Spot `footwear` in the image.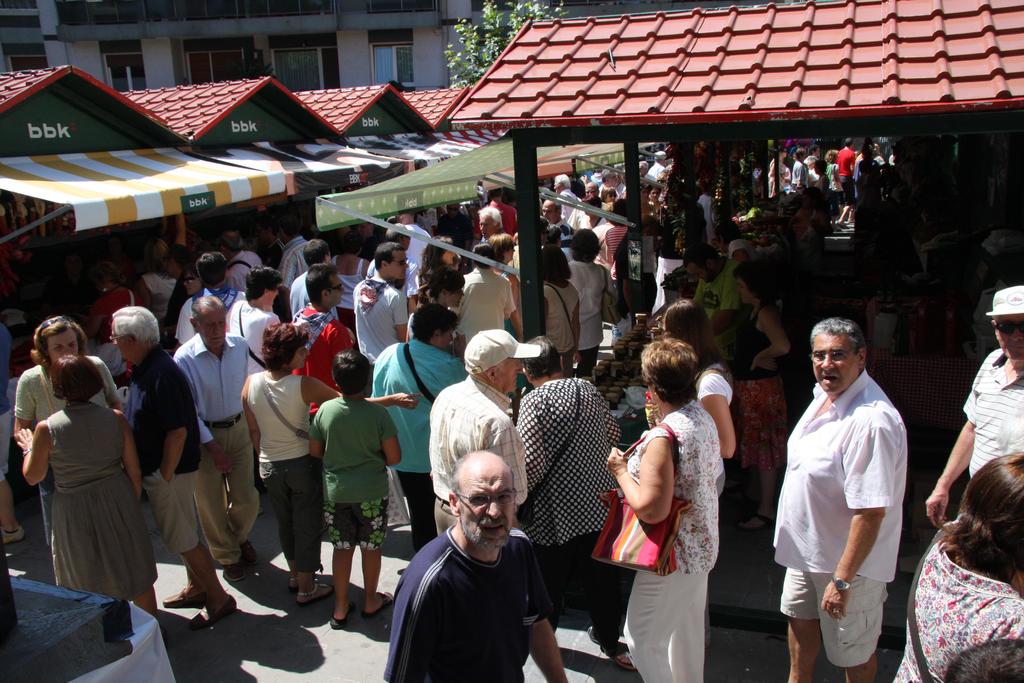
`footwear` found at 362, 588, 396, 616.
